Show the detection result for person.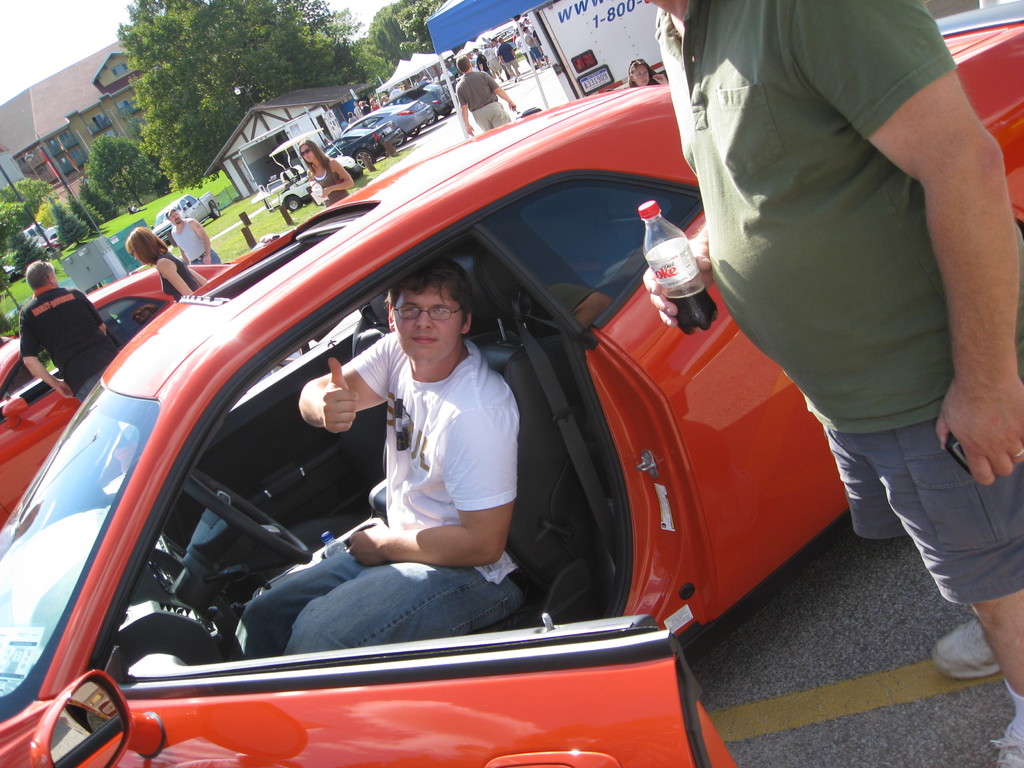
273:237:571:713.
